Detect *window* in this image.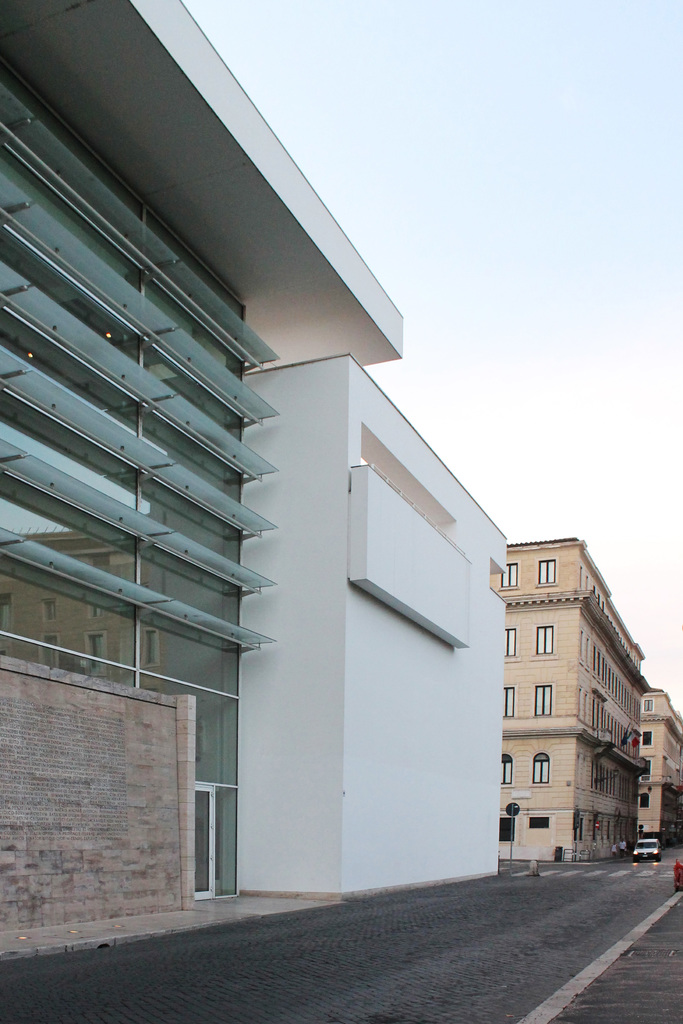
Detection: region(530, 678, 559, 724).
